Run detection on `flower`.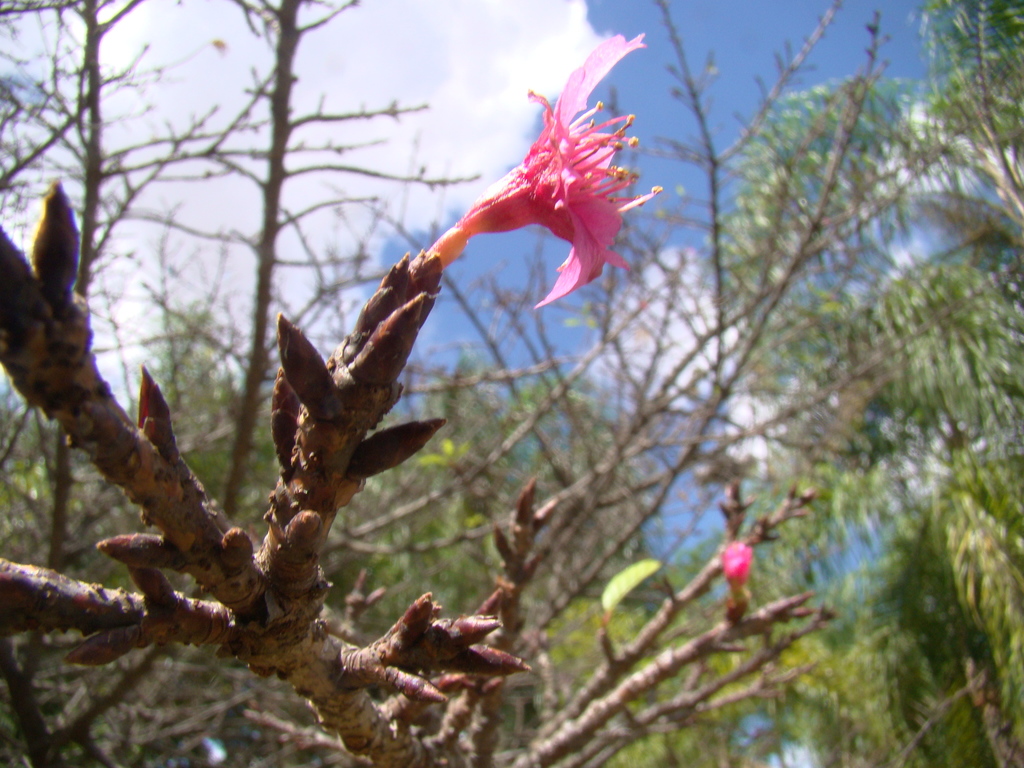
Result: 420,31,667,274.
